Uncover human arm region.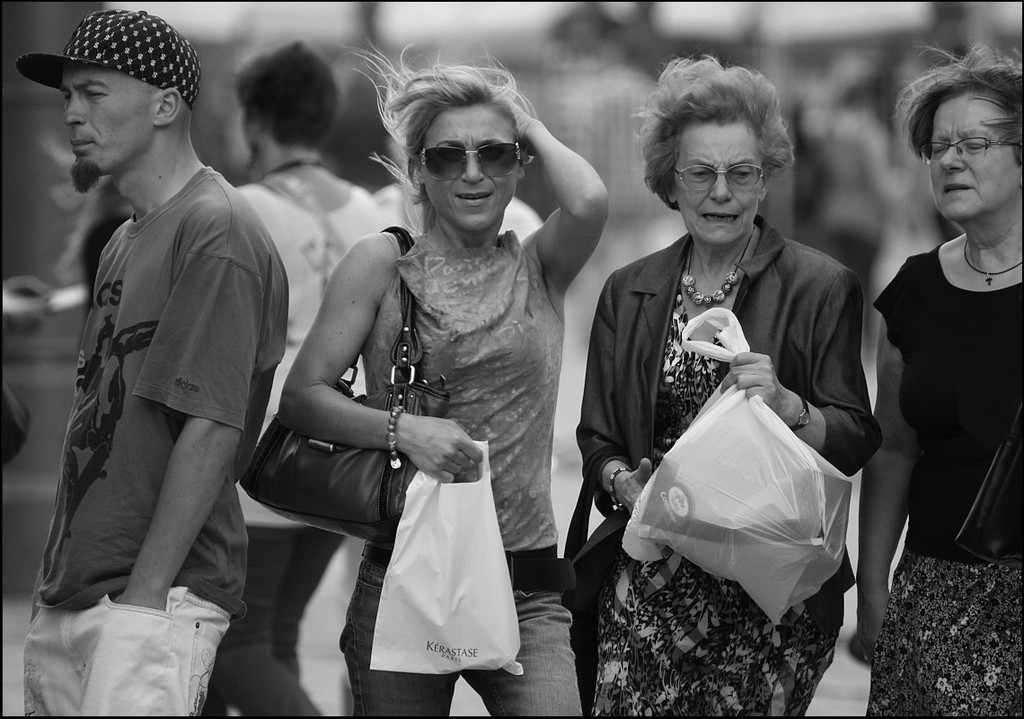
Uncovered: <box>269,228,499,491</box>.
